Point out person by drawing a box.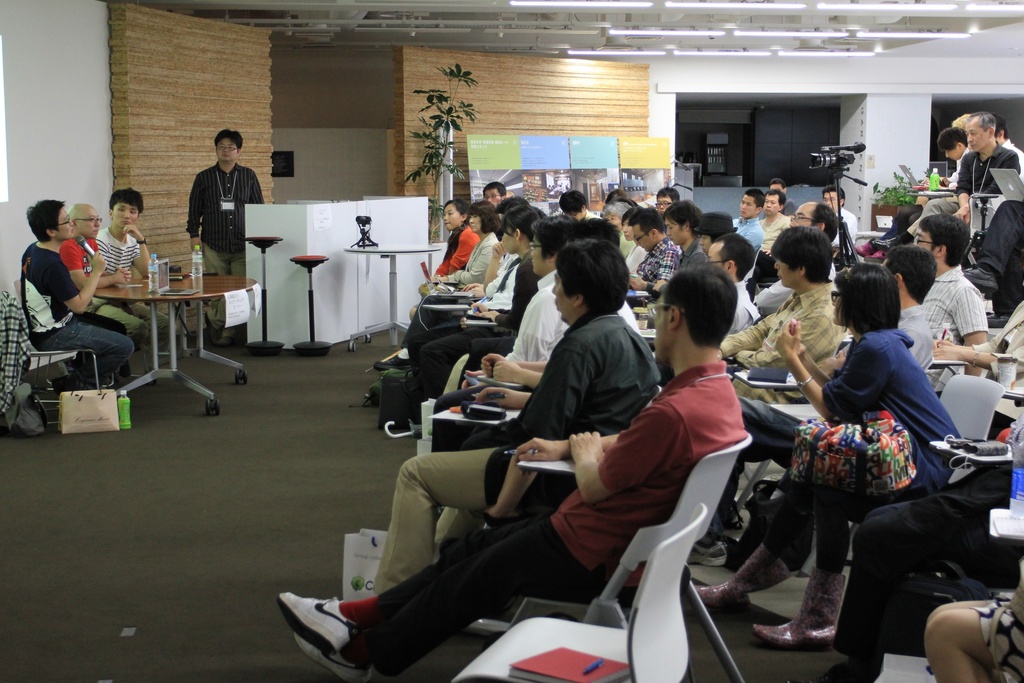
bbox(397, 206, 495, 348).
